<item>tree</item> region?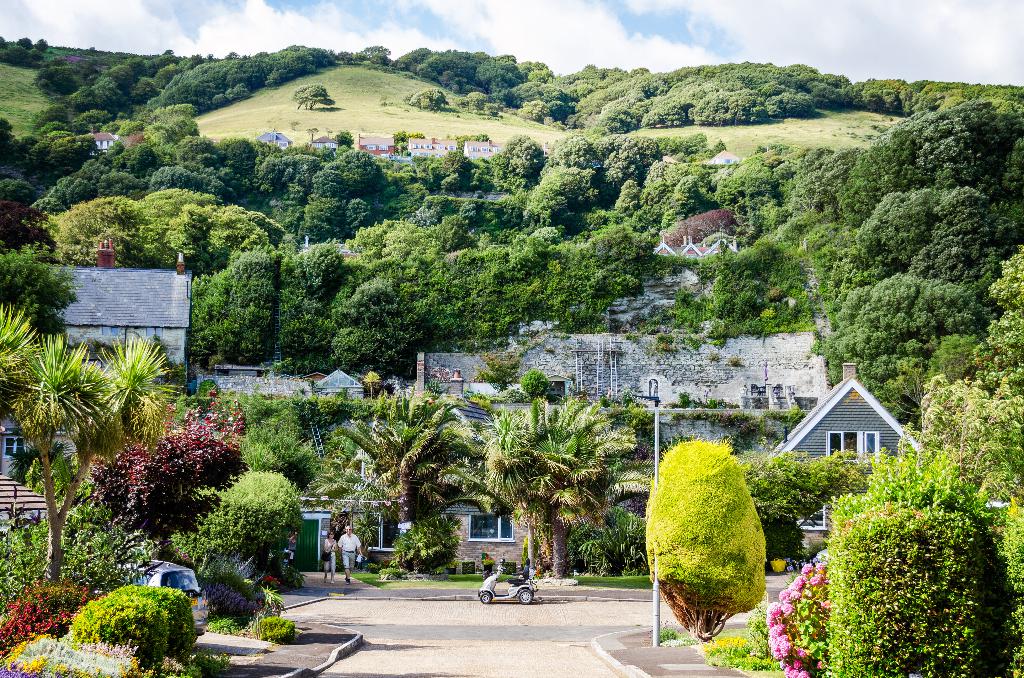
(842, 192, 1014, 290)
